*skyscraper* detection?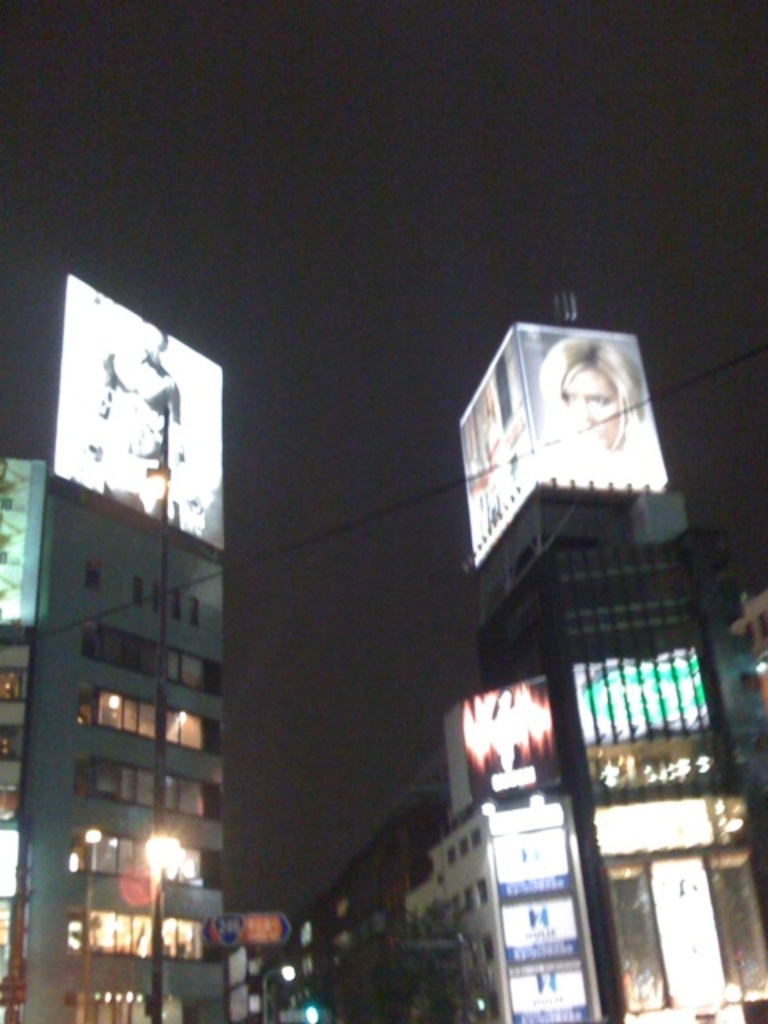
BBox(10, 310, 259, 995)
